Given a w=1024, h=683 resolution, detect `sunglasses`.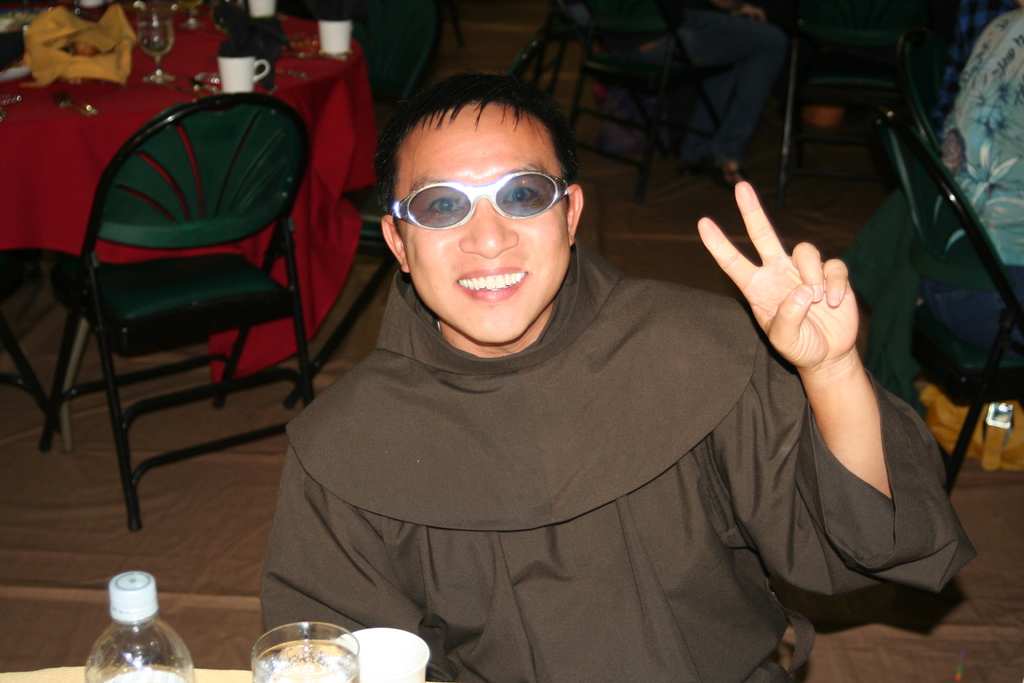
[left=391, top=172, right=570, bottom=229].
